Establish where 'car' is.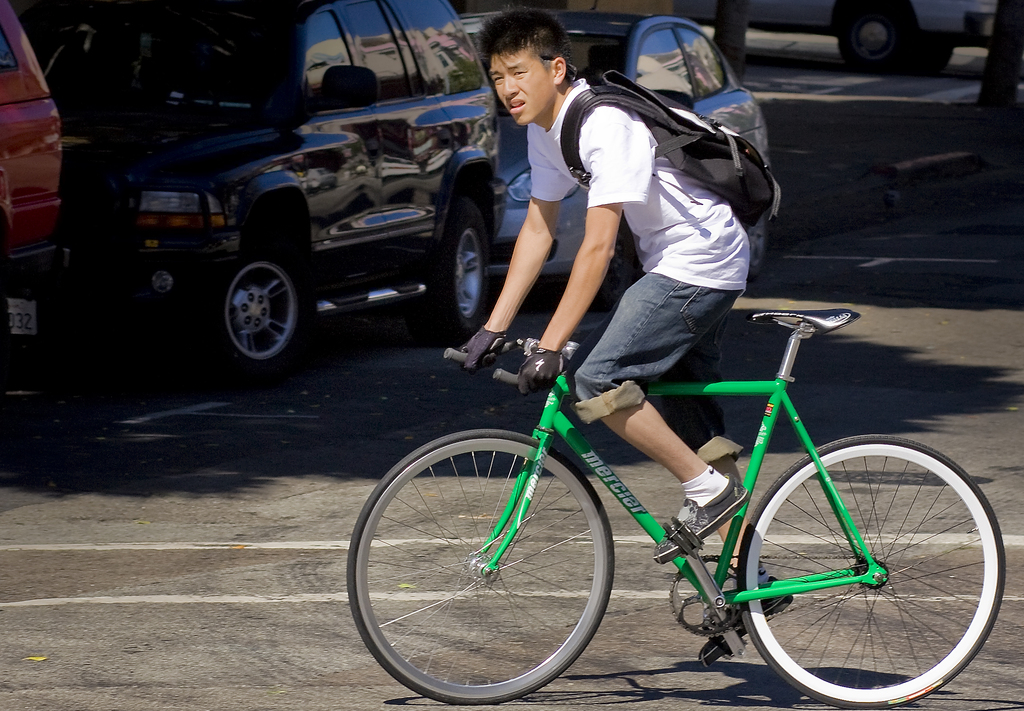
Established at detection(456, 10, 774, 304).
